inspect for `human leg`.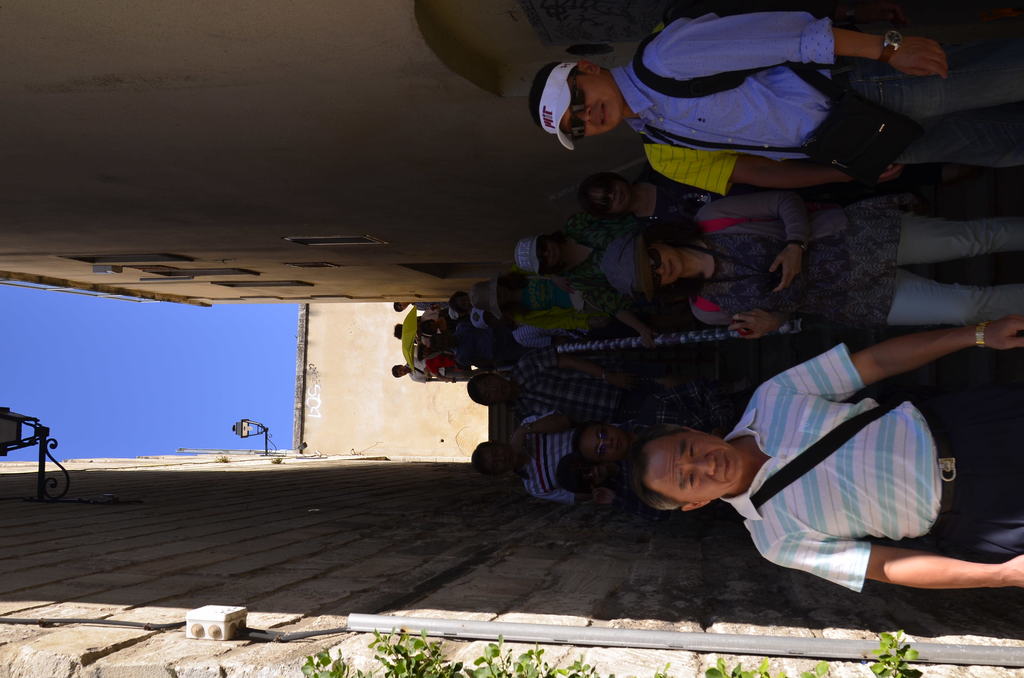
Inspection: BBox(927, 463, 1023, 565).
